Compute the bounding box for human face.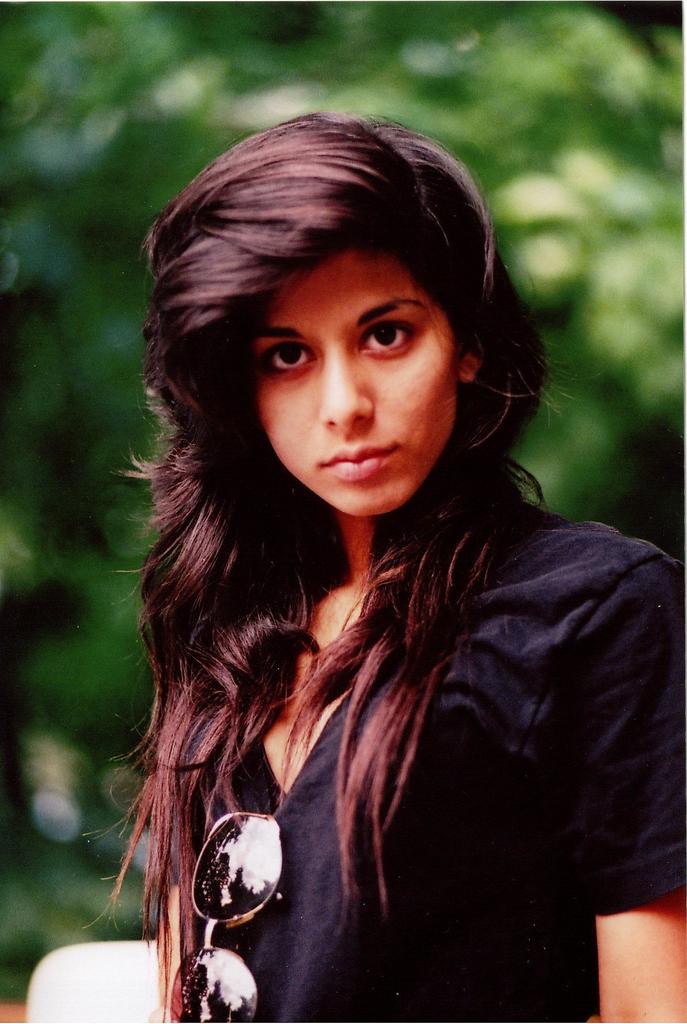
[x1=254, y1=250, x2=455, y2=517].
